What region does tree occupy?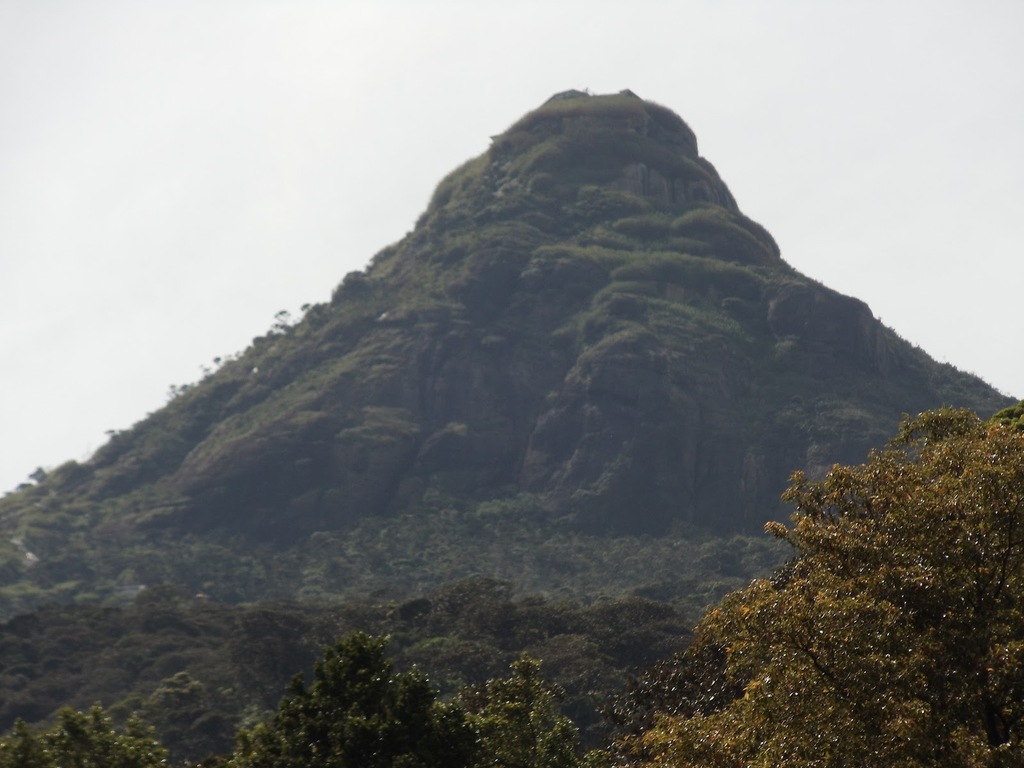
bbox=[241, 634, 465, 767].
